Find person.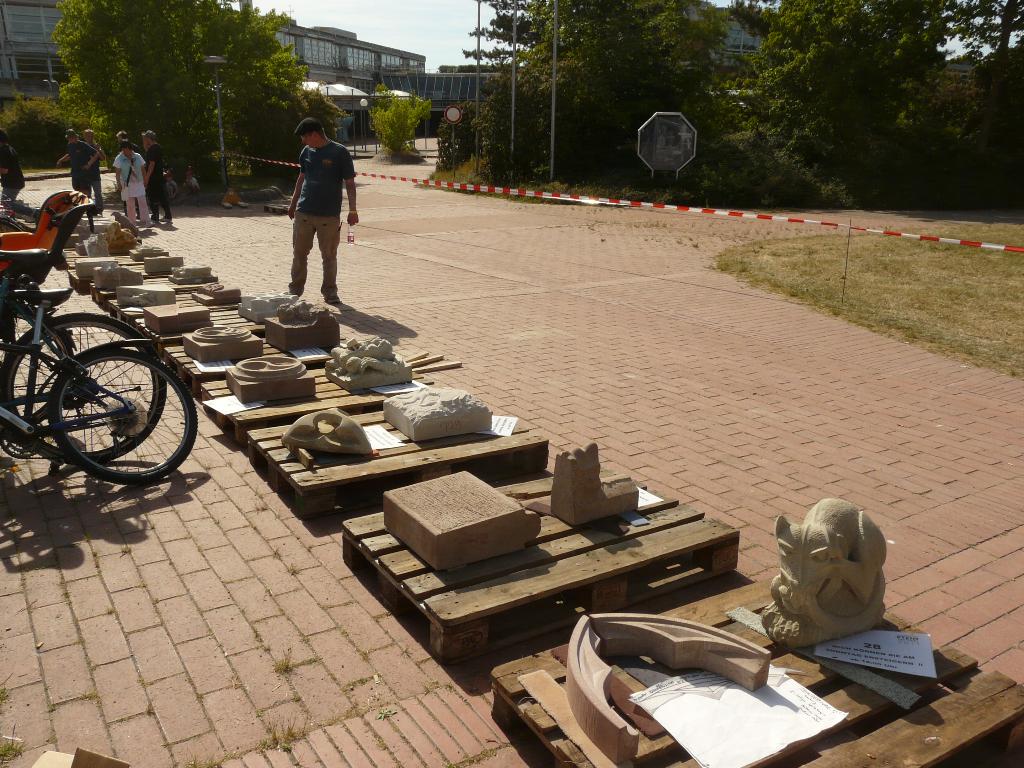
(x1=113, y1=129, x2=141, y2=220).
